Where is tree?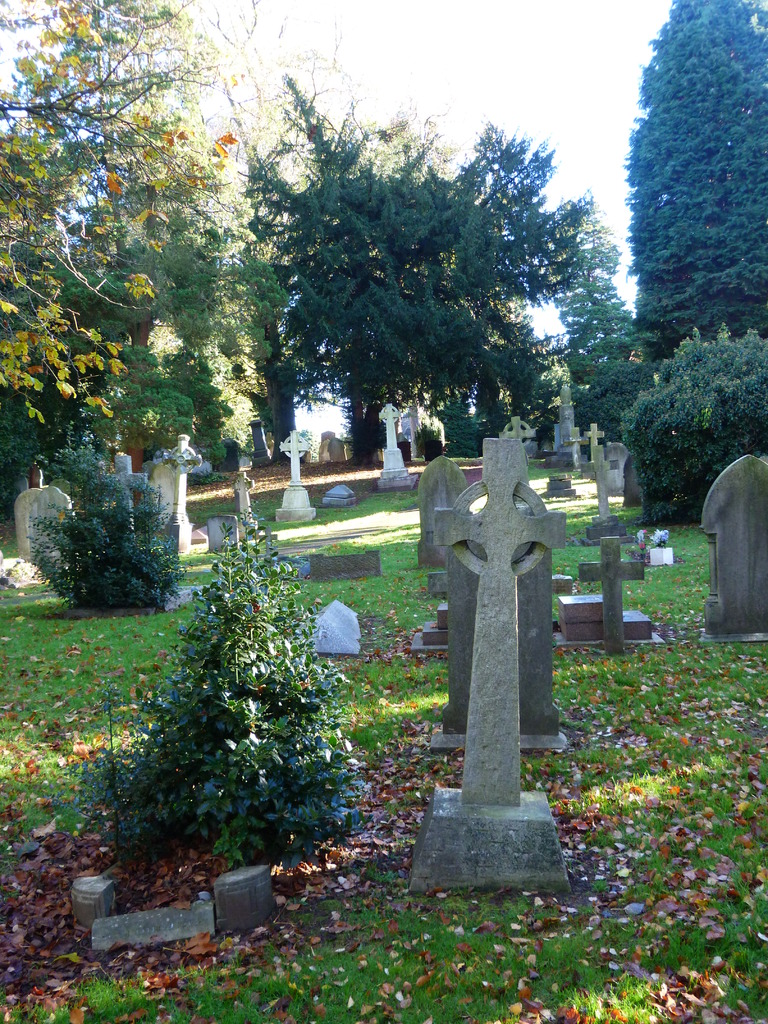
rect(416, 134, 605, 452).
